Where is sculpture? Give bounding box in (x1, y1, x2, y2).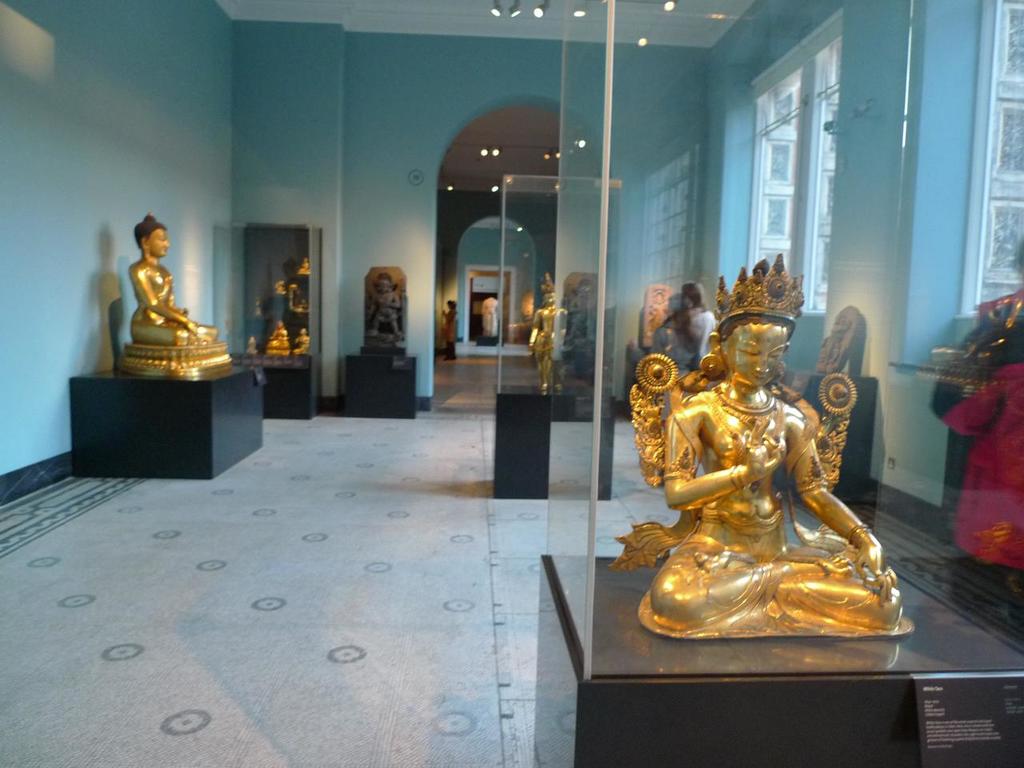
(646, 286, 668, 354).
